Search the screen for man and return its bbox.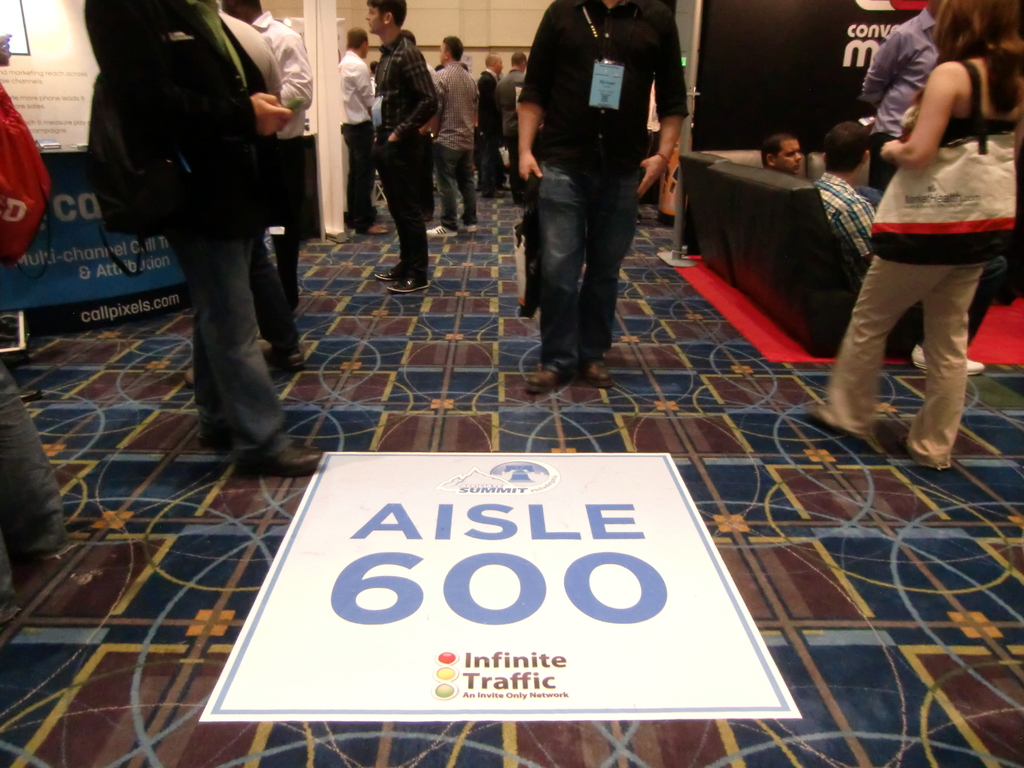
Found: (left=80, top=0, right=319, bottom=483).
